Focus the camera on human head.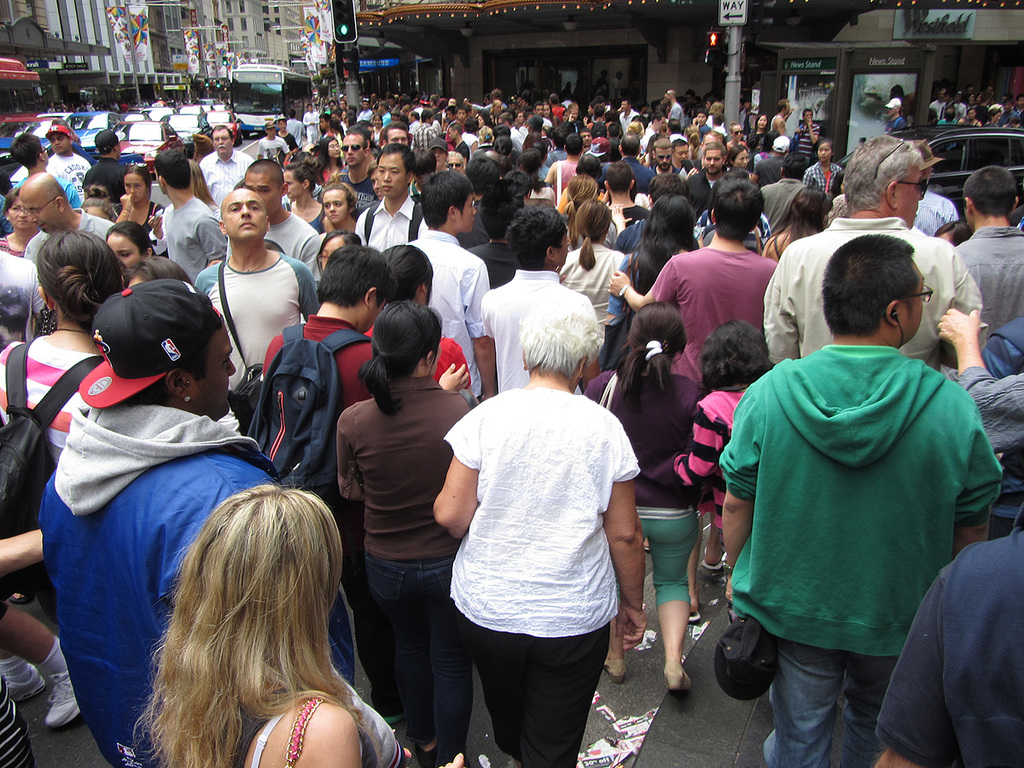
Focus region: rect(702, 321, 775, 389).
